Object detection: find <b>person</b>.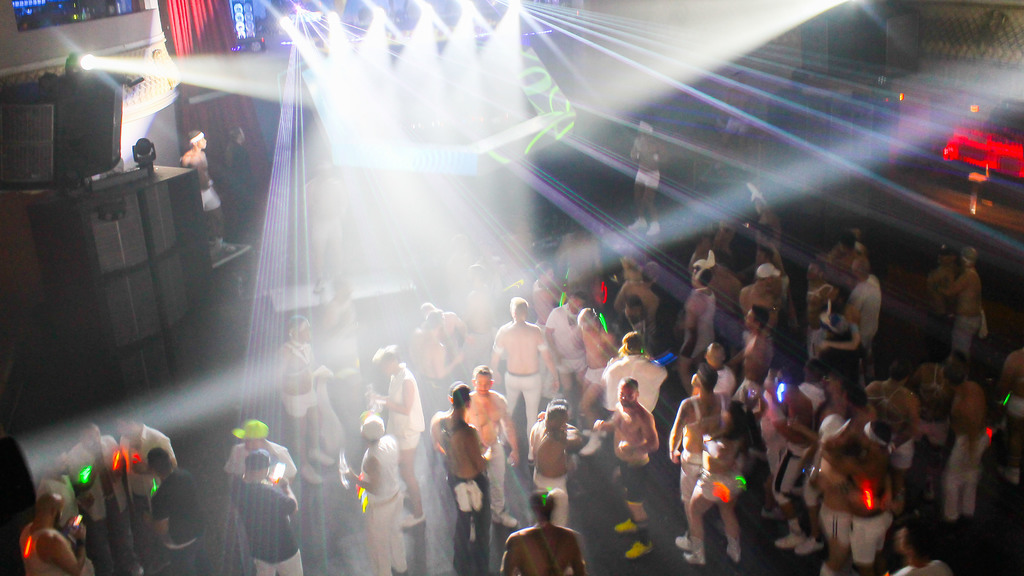
Rect(425, 384, 492, 575).
